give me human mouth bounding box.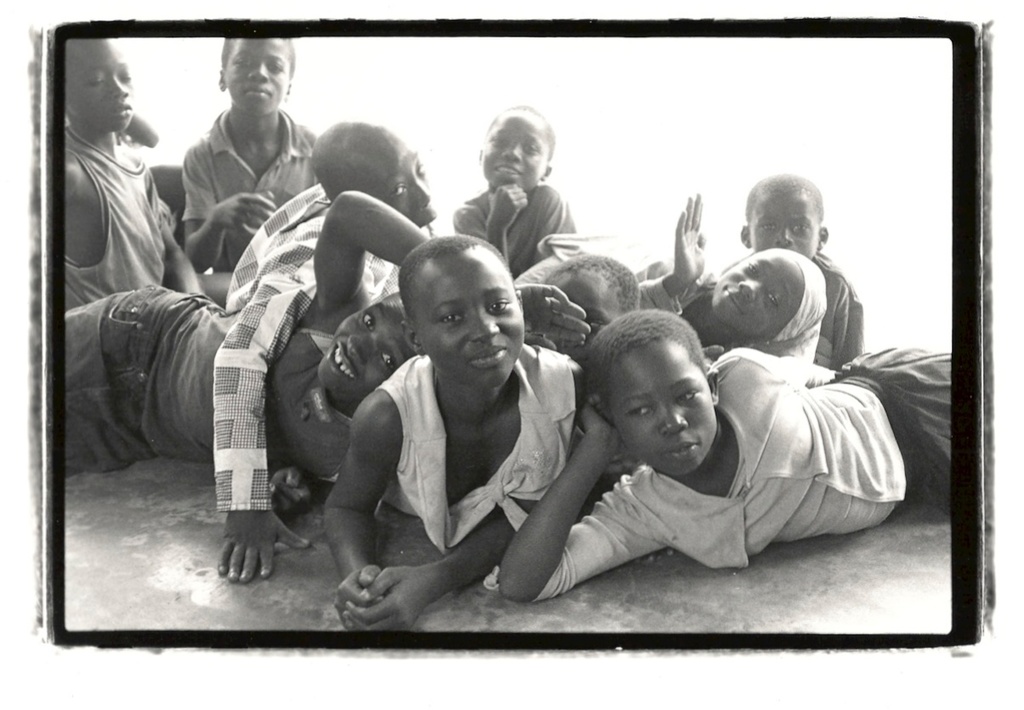
detection(666, 441, 697, 457).
